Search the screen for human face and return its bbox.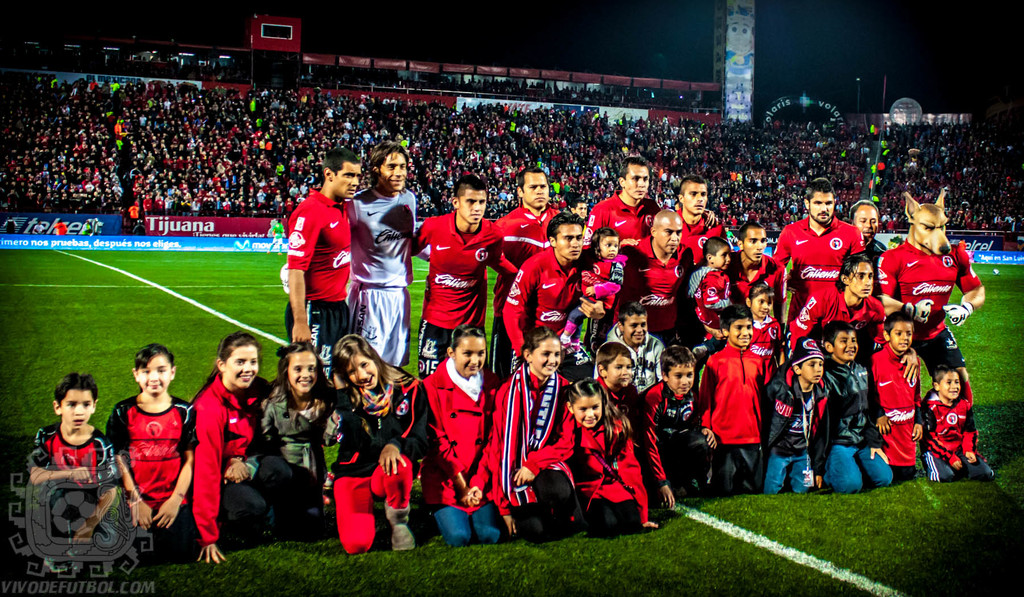
Found: select_region(670, 364, 695, 393).
